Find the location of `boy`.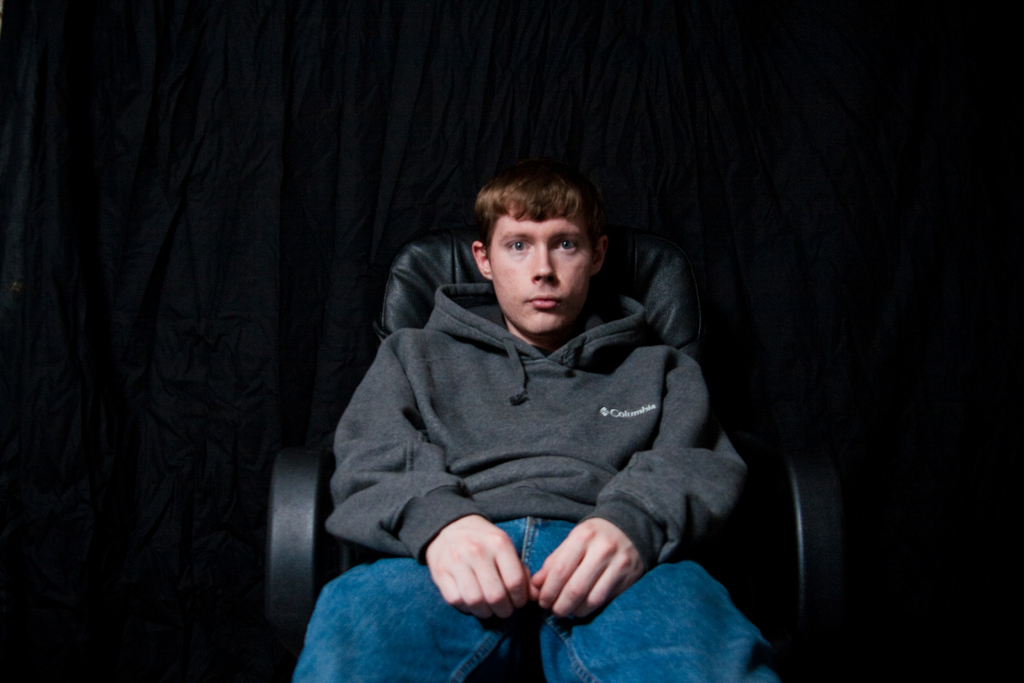
Location: 287 129 764 654.
